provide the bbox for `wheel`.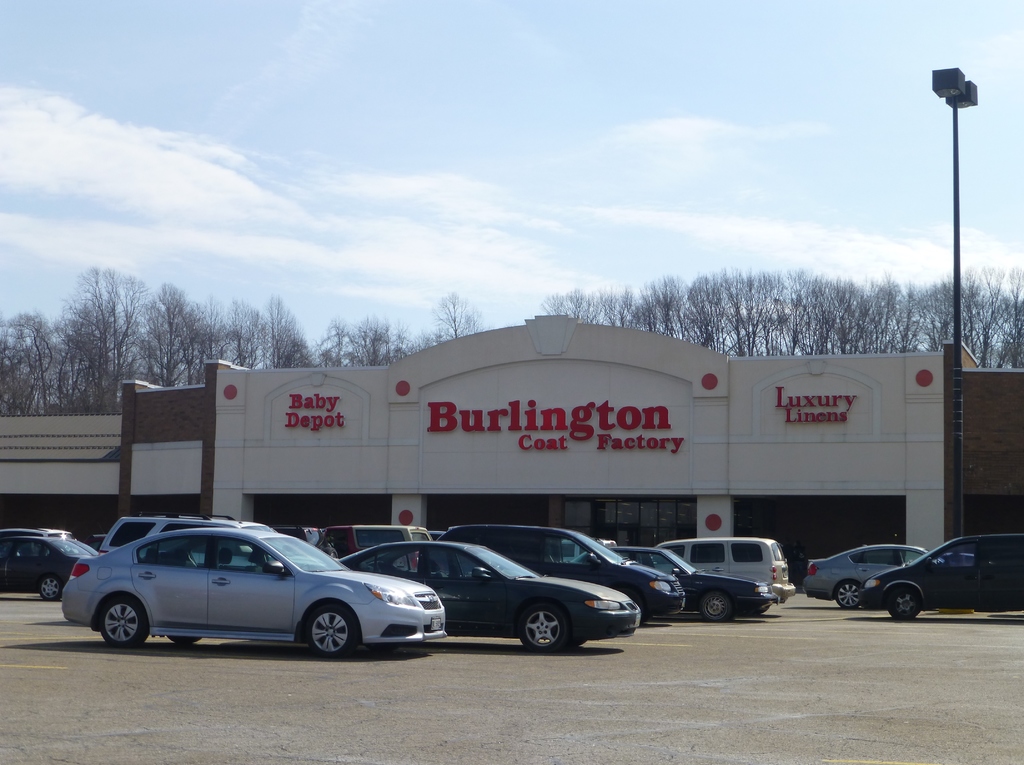
(x1=520, y1=604, x2=563, y2=650).
